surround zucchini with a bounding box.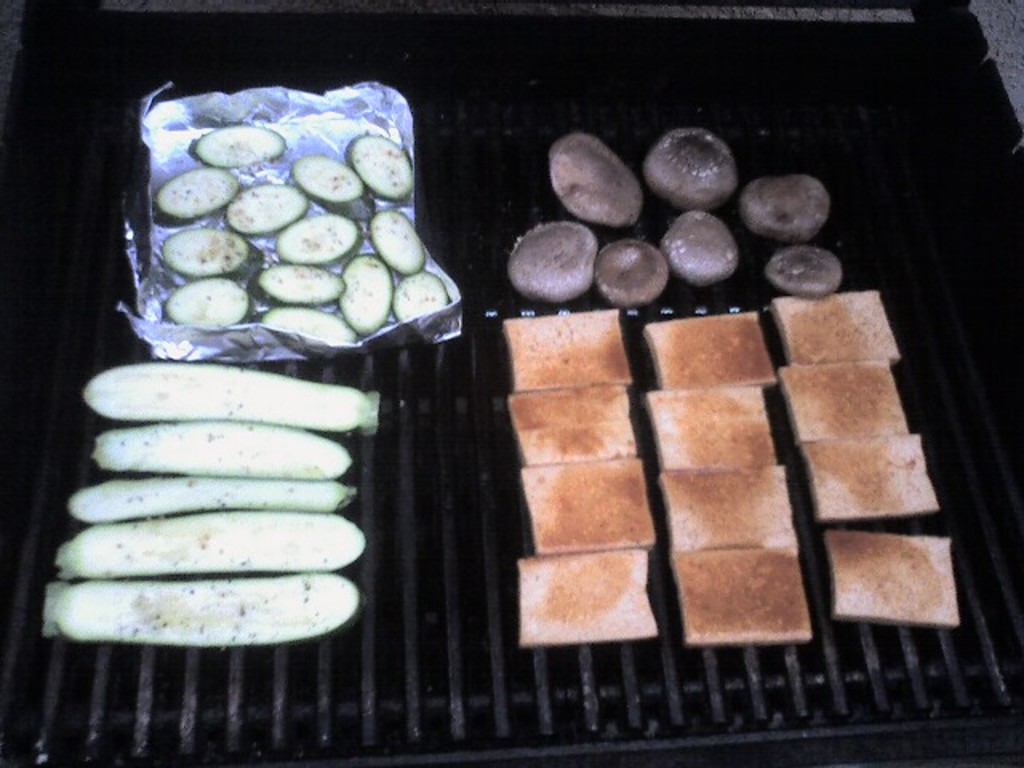
rect(163, 275, 254, 333).
